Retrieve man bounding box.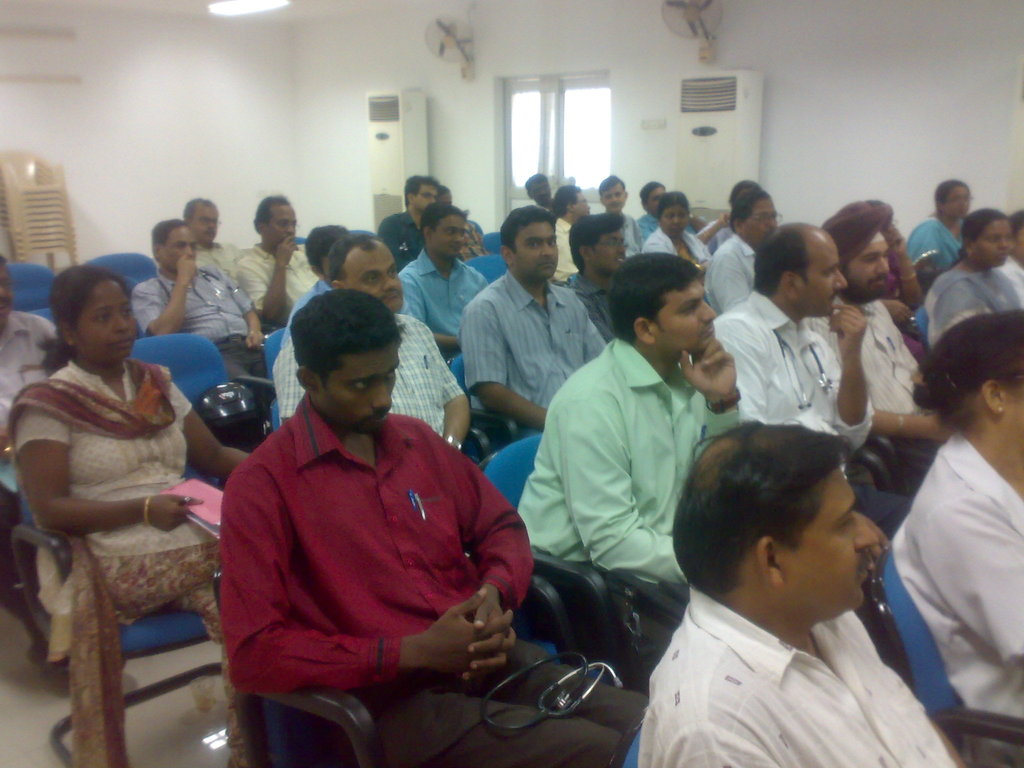
Bounding box: l=516, t=250, r=742, b=586.
